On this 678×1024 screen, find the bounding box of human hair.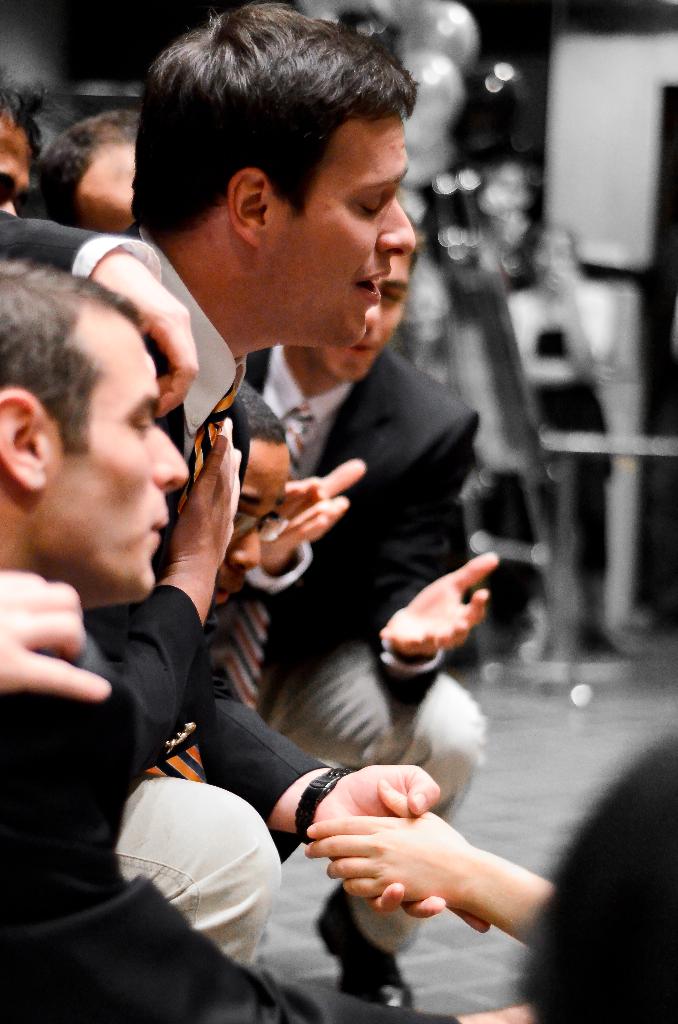
Bounding box: detection(38, 113, 134, 224).
